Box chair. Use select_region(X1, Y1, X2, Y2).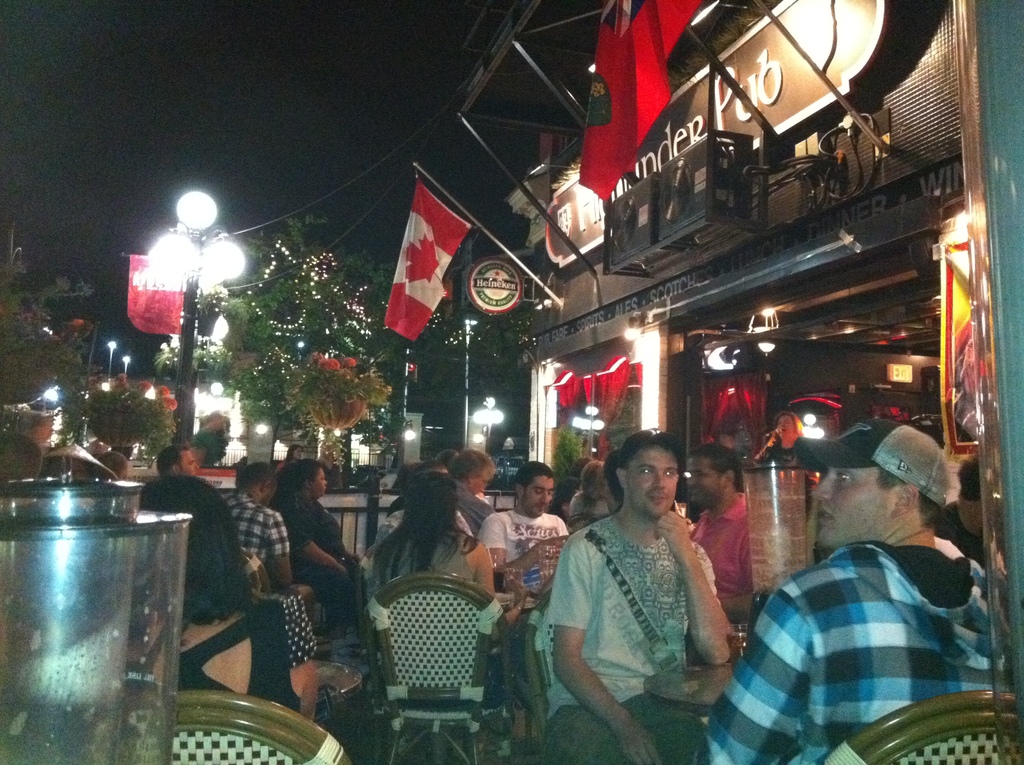
select_region(511, 588, 710, 764).
